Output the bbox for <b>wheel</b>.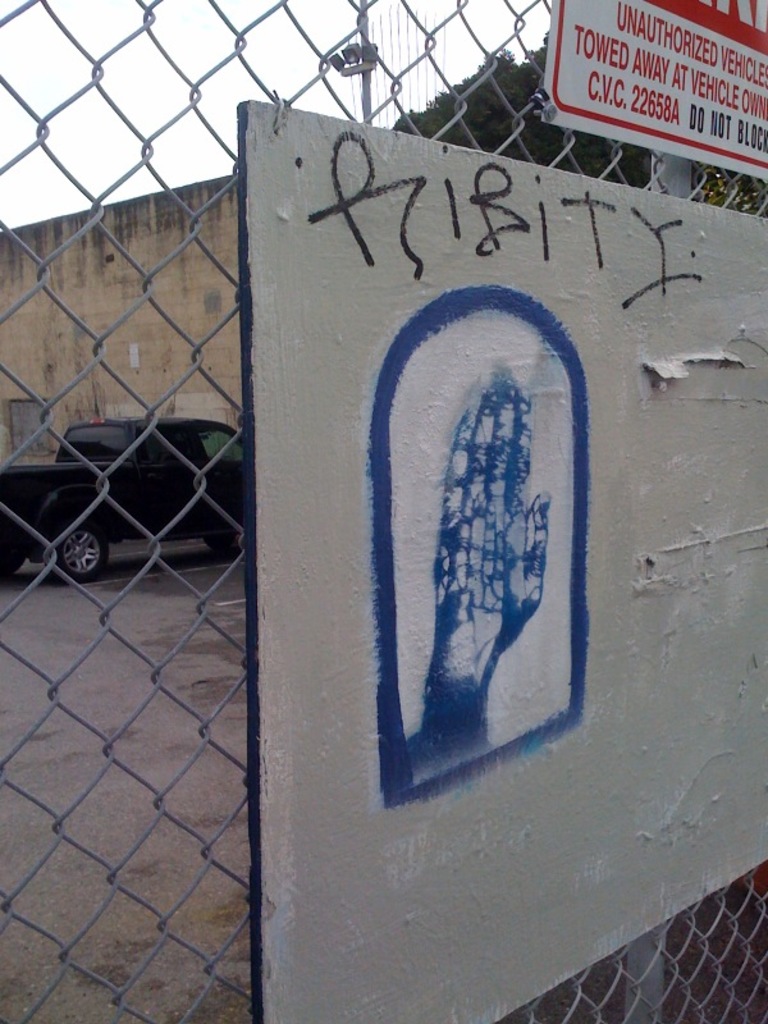
x1=205, y1=532, x2=237, y2=554.
